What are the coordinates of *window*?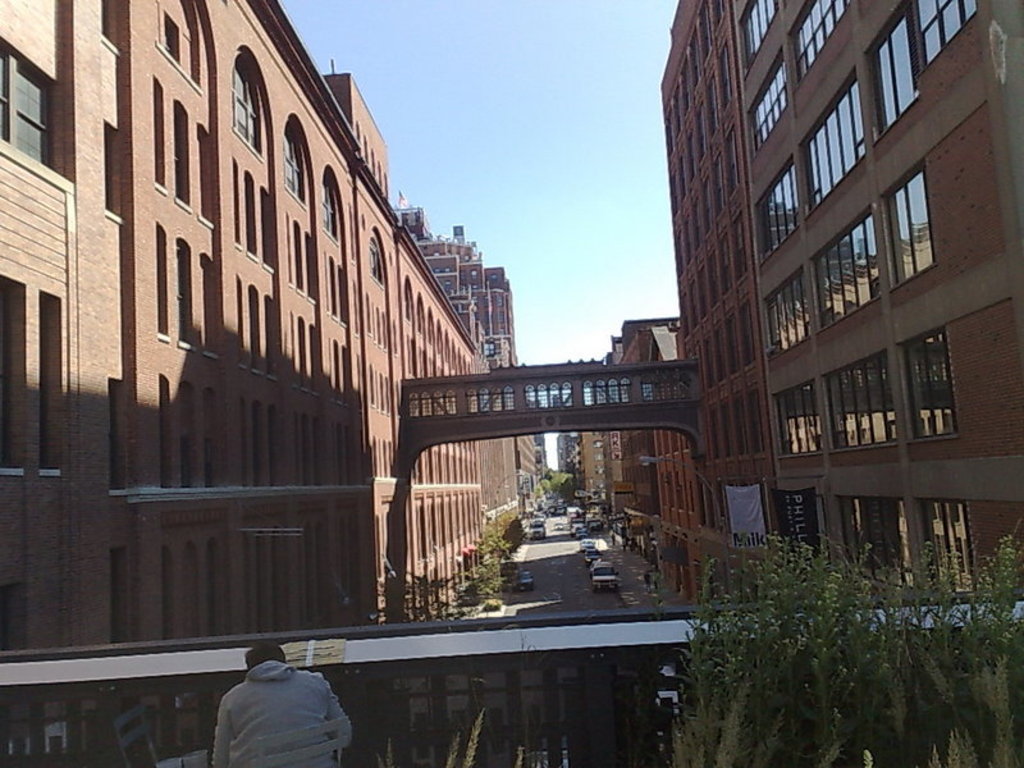
bbox=[919, 493, 977, 593].
